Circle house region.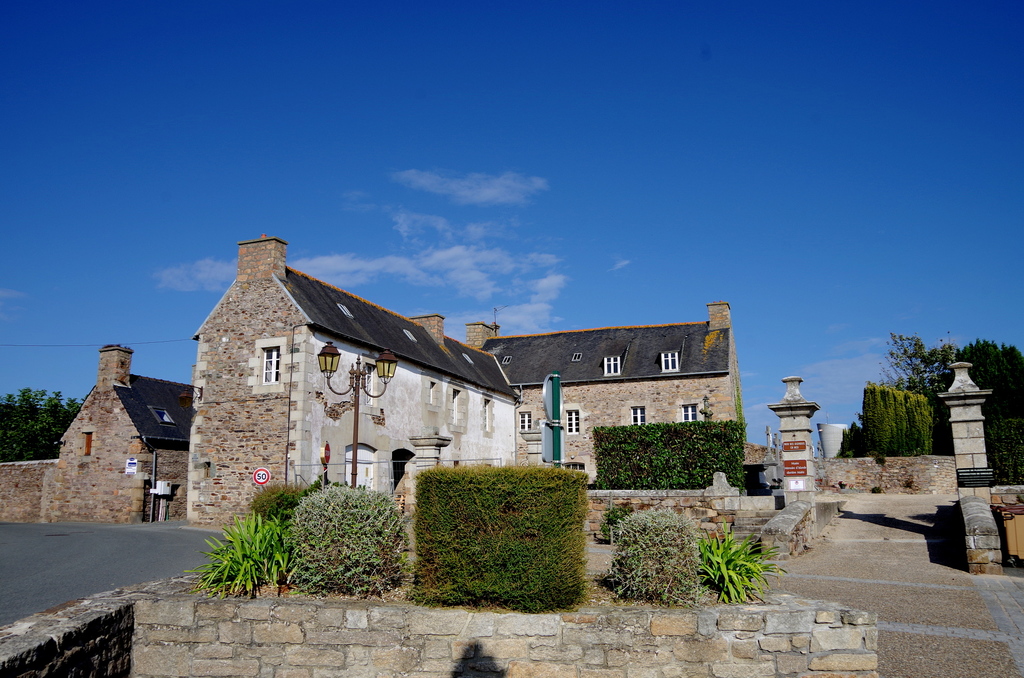
Region: 182:235:531:526.
